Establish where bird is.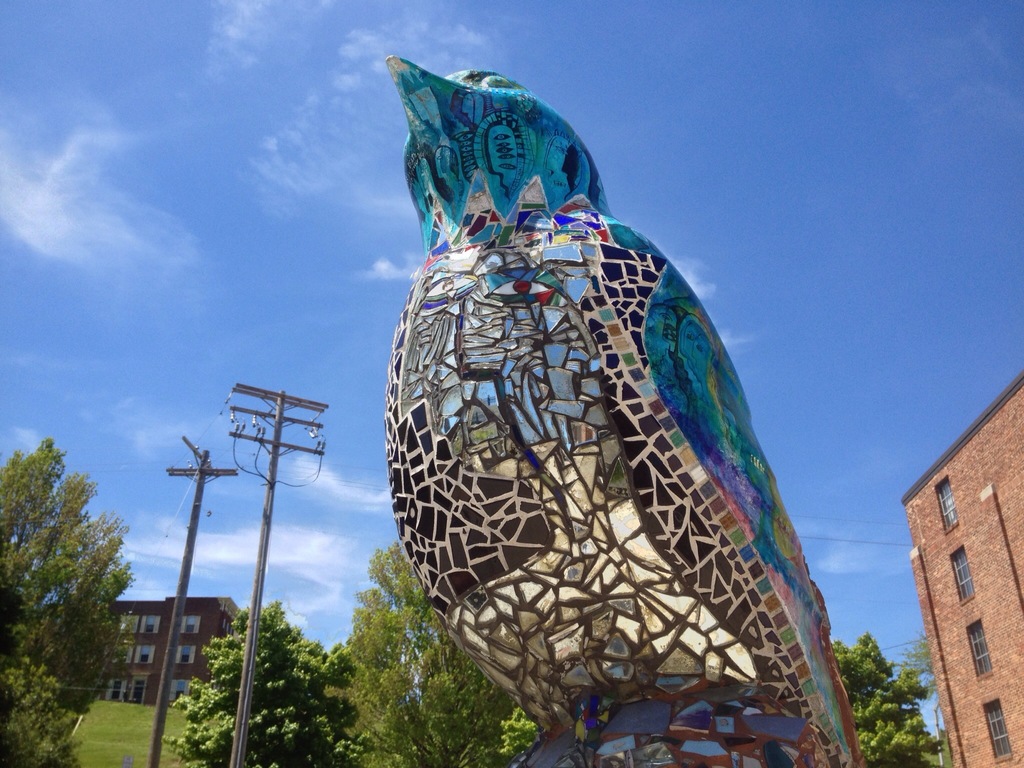
Established at BBox(366, 127, 829, 703).
